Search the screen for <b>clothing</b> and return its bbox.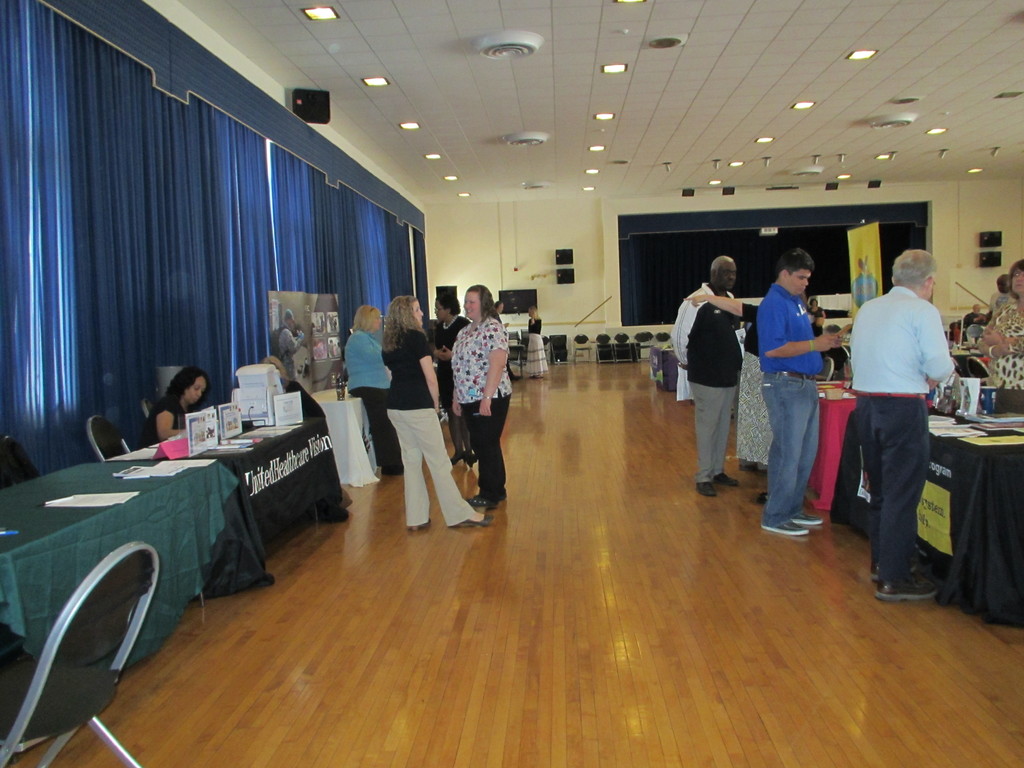
Found: <bbox>282, 376, 327, 419</bbox>.
